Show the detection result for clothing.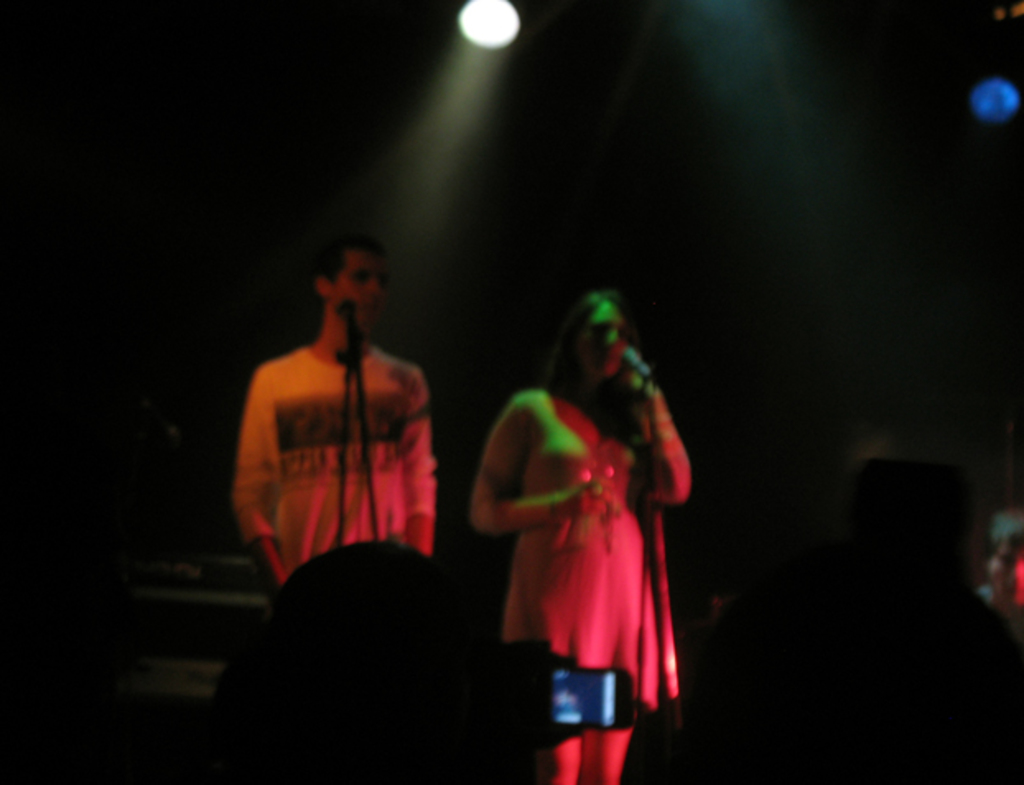
<box>469,360,683,703</box>.
